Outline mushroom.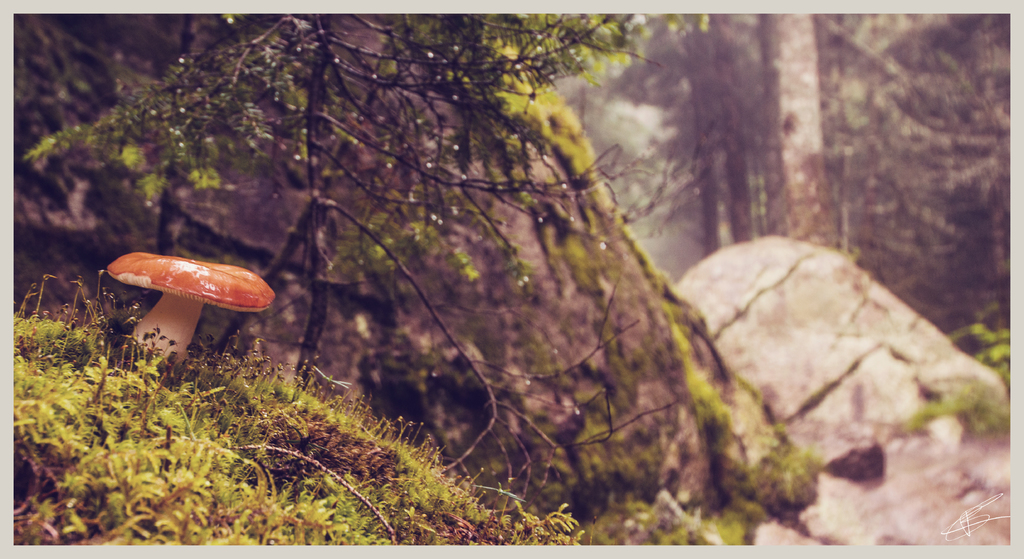
Outline: 86/238/268/370.
